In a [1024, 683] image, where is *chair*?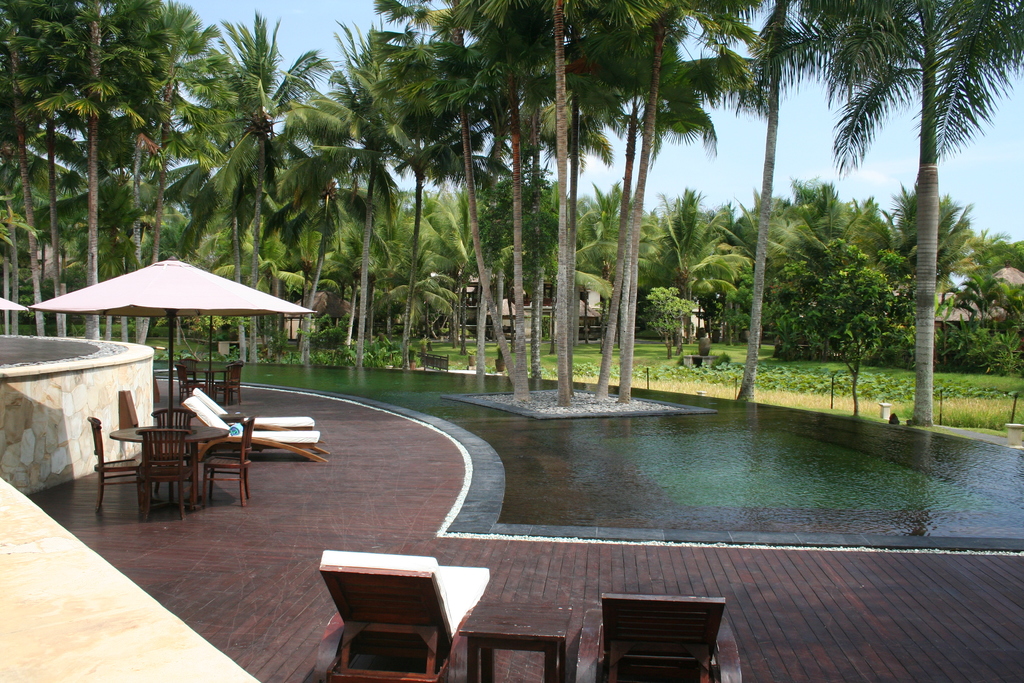
(left=154, top=406, right=194, bottom=490).
